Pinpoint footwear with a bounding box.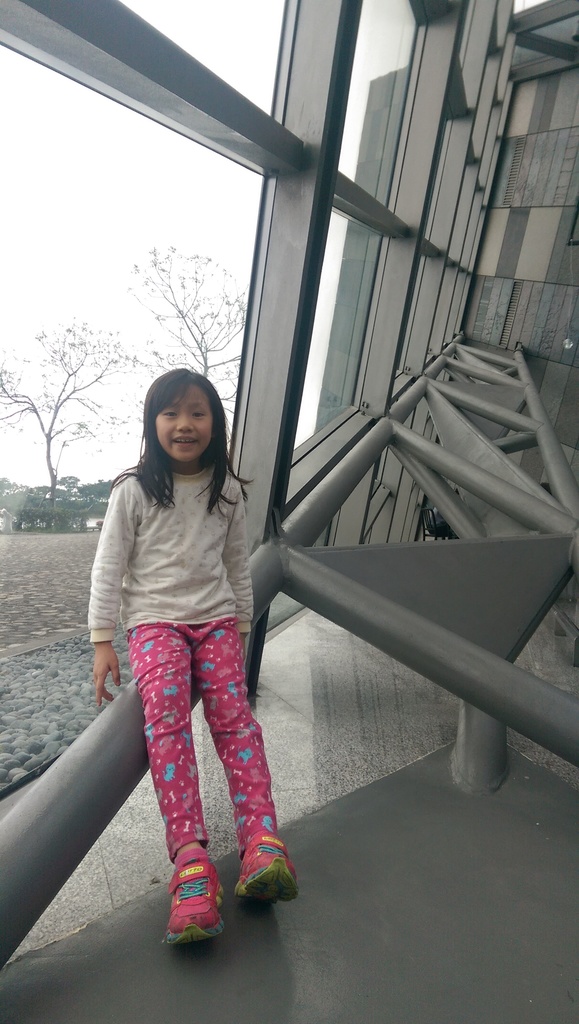
<bbox>158, 851, 230, 948</bbox>.
